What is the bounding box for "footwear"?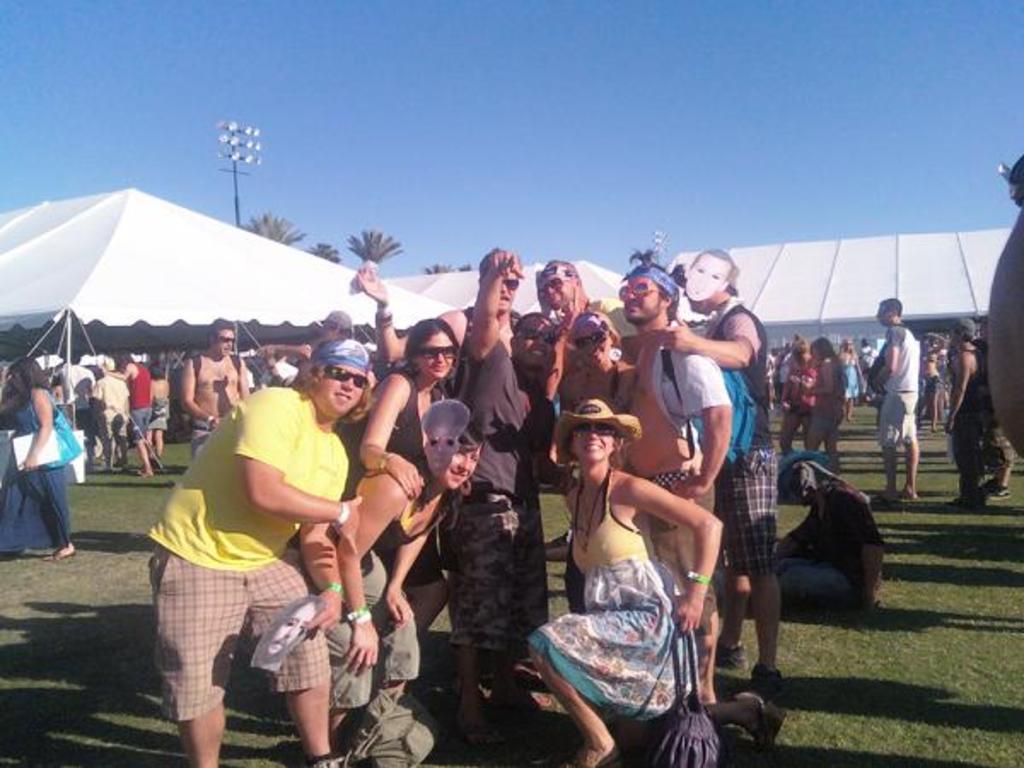
715 638 744 671.
